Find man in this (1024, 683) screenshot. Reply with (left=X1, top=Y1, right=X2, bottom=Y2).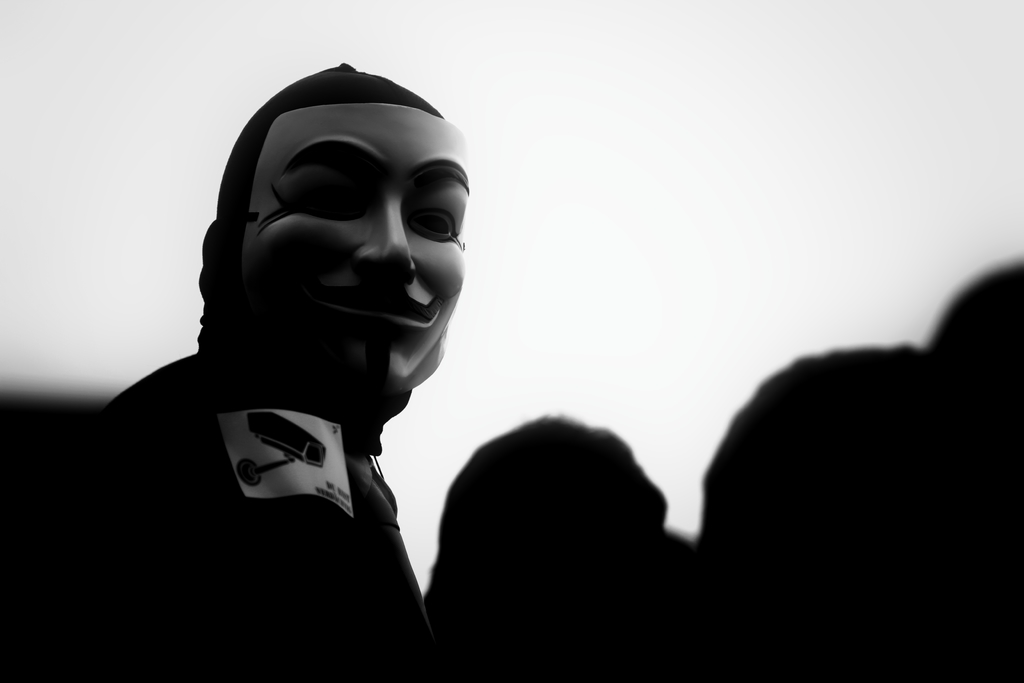
(left=81, top=60, right=474, bottom=682).
